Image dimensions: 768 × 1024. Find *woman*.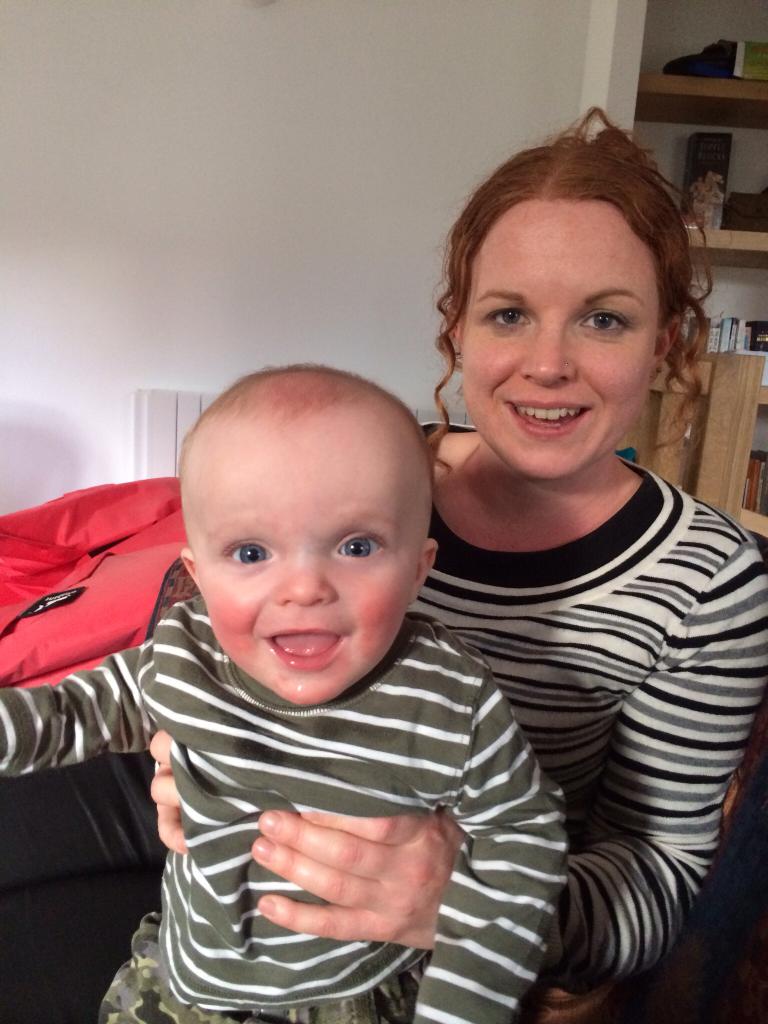
box=[138, 96, 767, 1023].
